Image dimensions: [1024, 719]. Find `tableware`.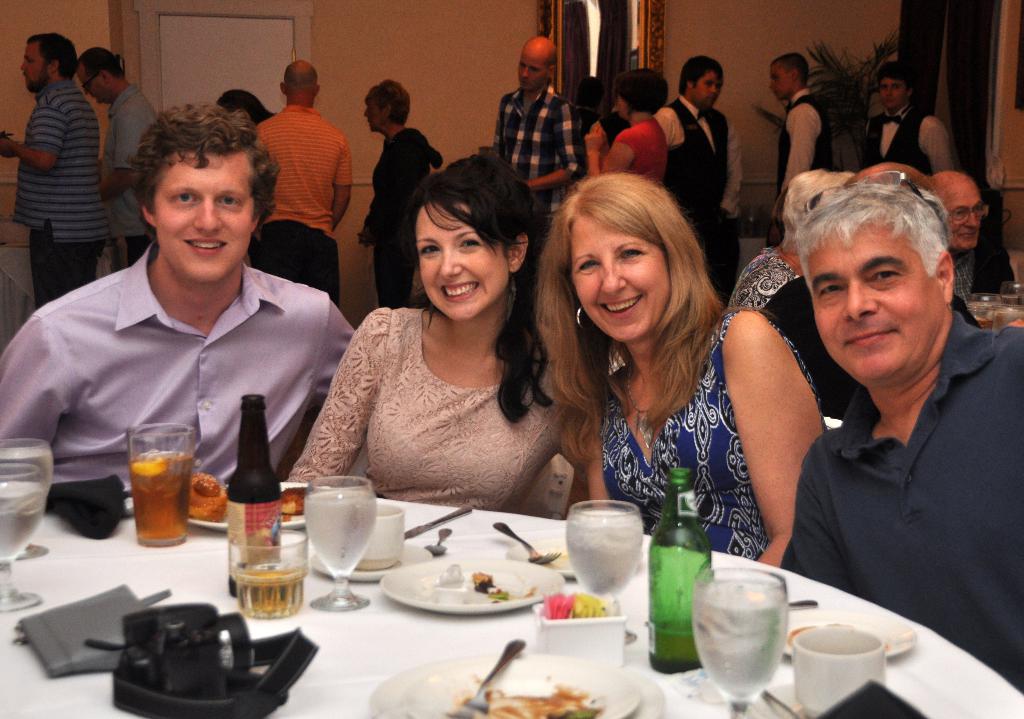
bbox=[0, 459, 45, 615].
